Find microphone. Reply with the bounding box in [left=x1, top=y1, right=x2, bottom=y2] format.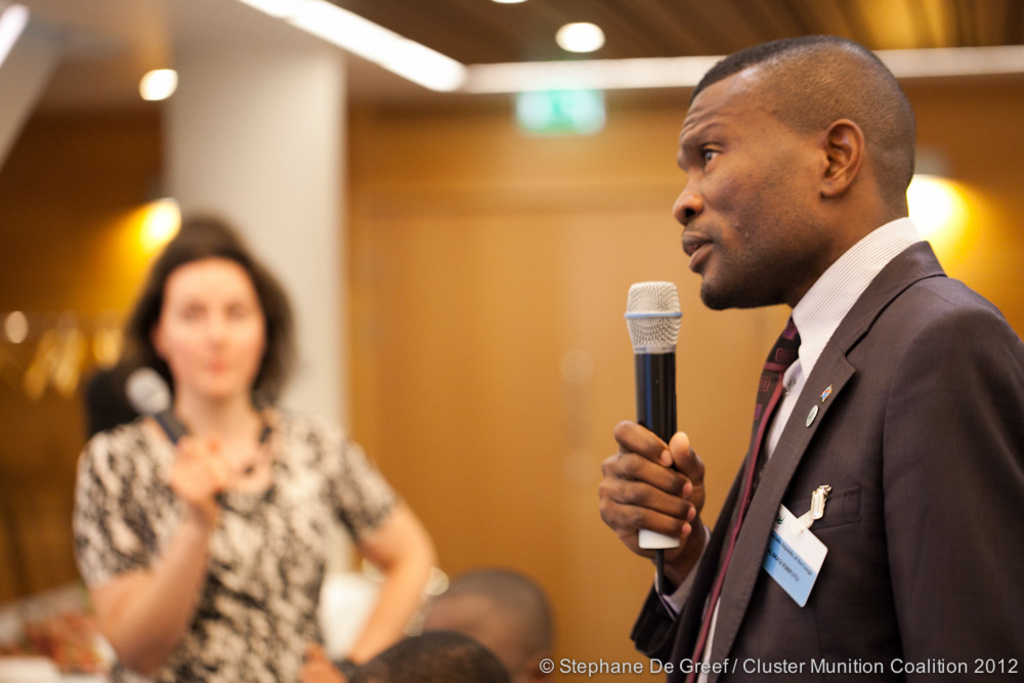
[left=623, top=276, right=684, bottom=595].
